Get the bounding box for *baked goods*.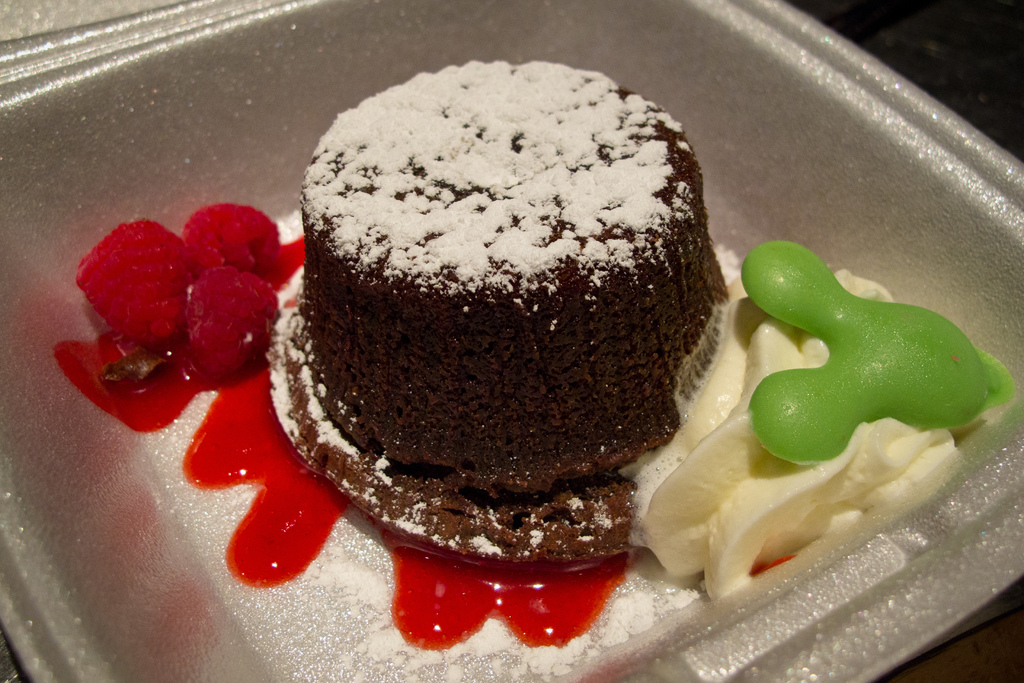
crop(279, 56, 735, 568).
